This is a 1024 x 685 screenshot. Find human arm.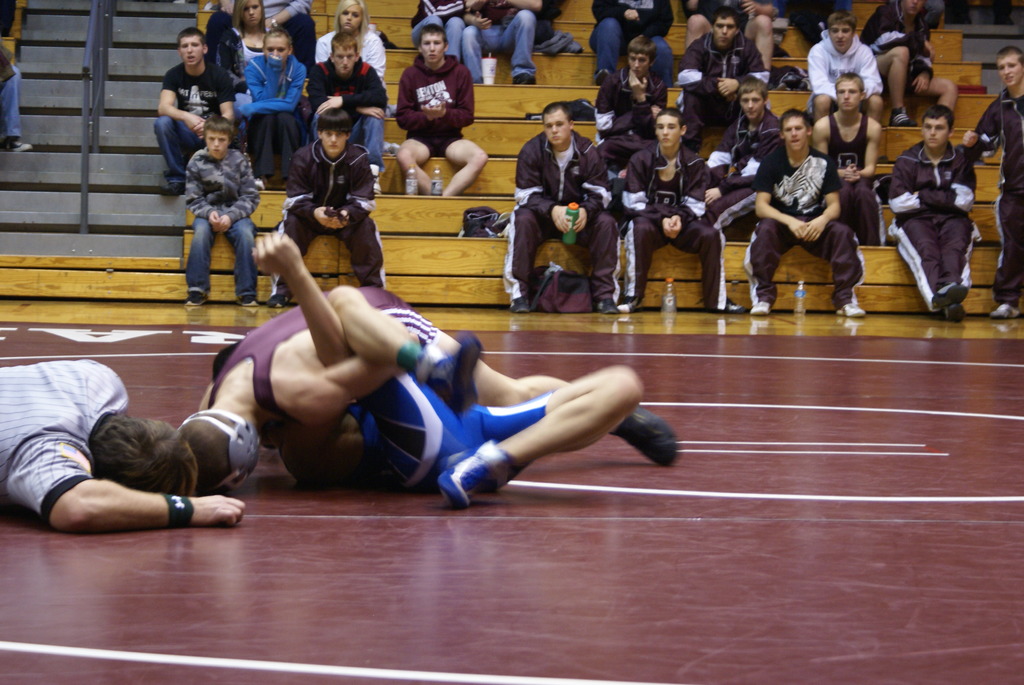
Bounding box: left=381, top=86, right=413, bottom=132.
